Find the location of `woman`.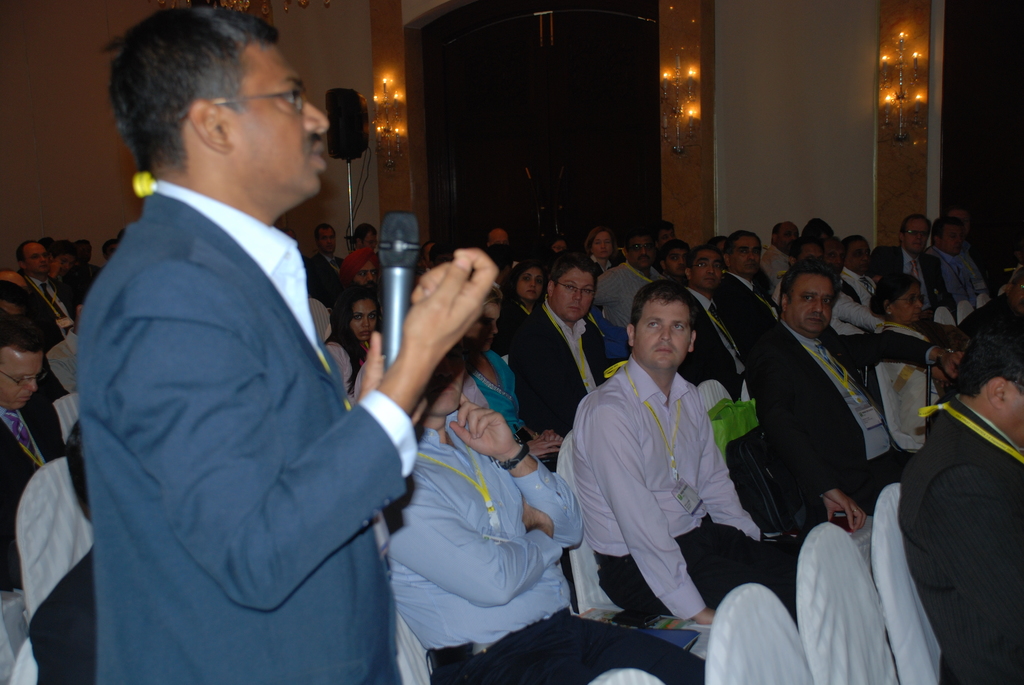
Location: region(586, 225, 621, 274).
